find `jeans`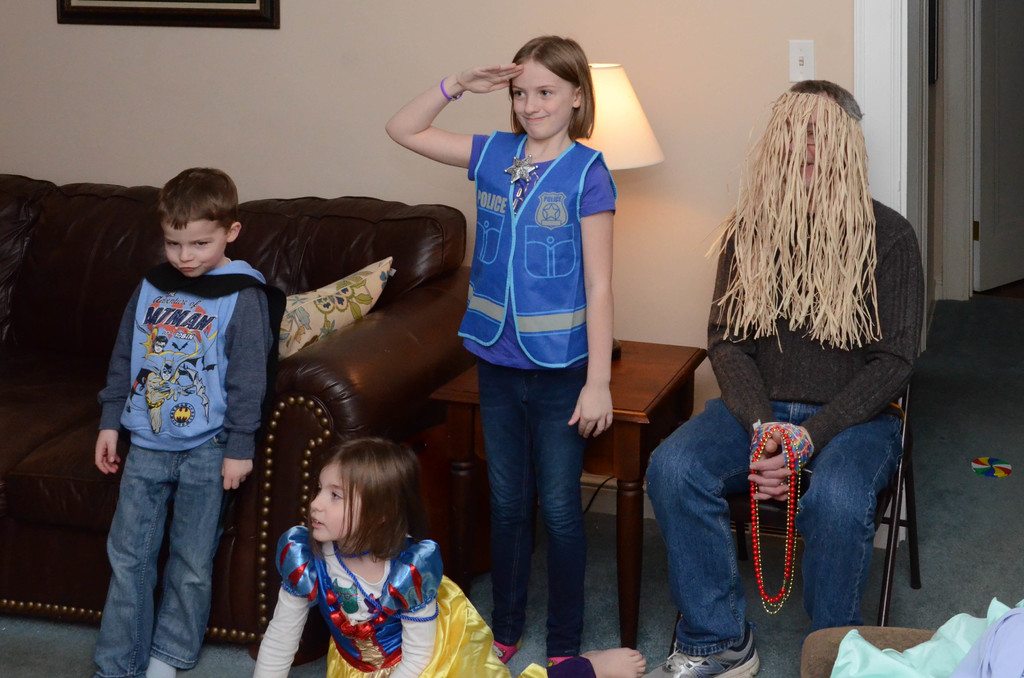
475 365 588 654
